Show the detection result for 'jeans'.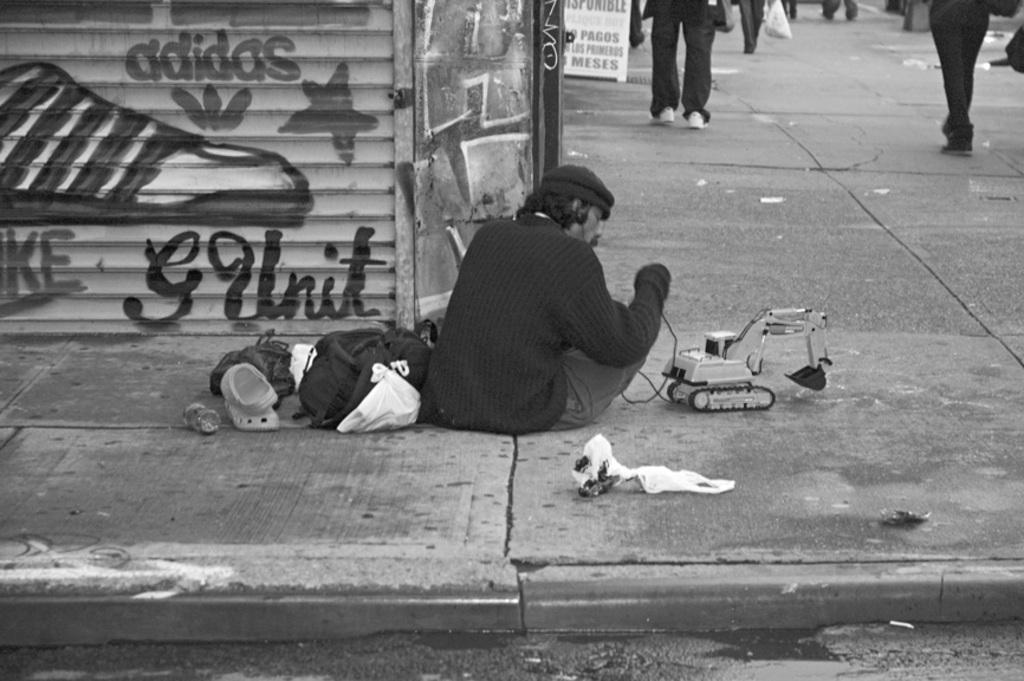
[x1=932, y1=20, x2=987, y2=137].
